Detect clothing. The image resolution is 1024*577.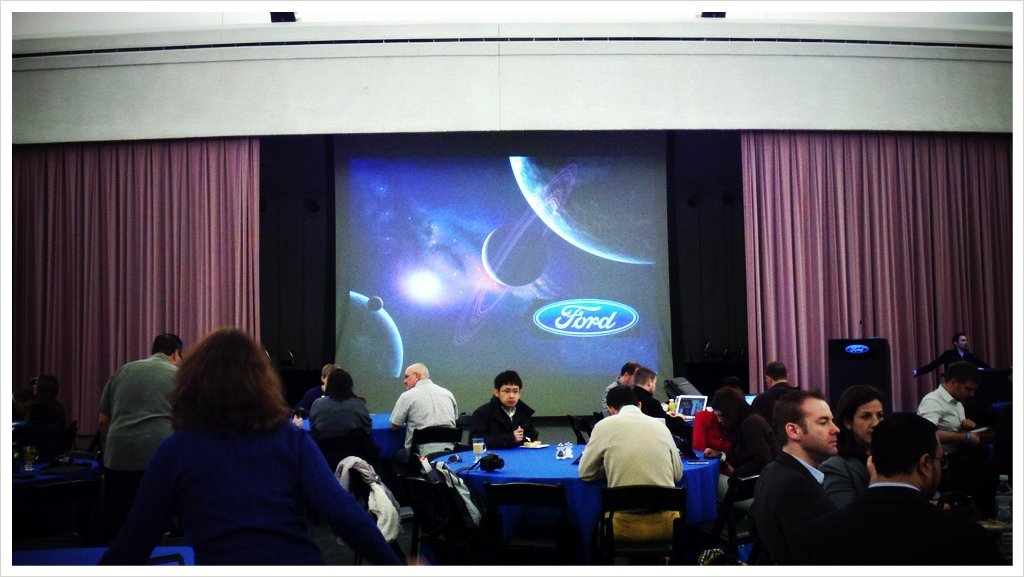
BBox(99, 355, 179, 472).
